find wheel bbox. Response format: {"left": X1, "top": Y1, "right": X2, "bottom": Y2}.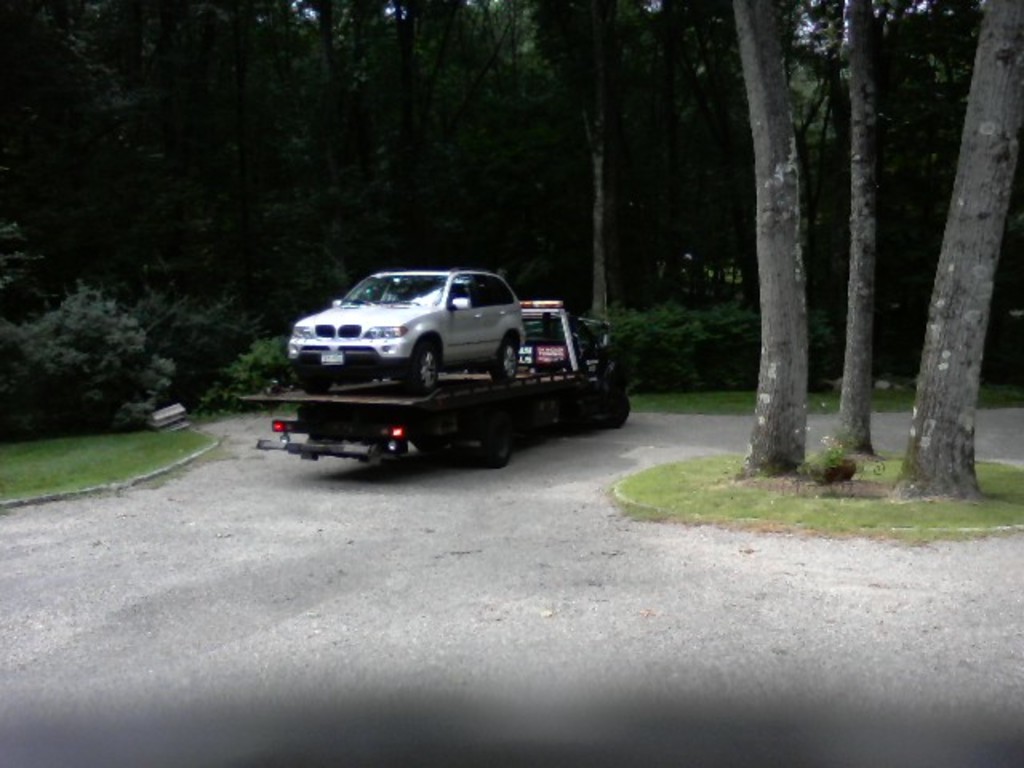
{"left": 496, "top": 338, "right": 520, "bottom": 382}.
